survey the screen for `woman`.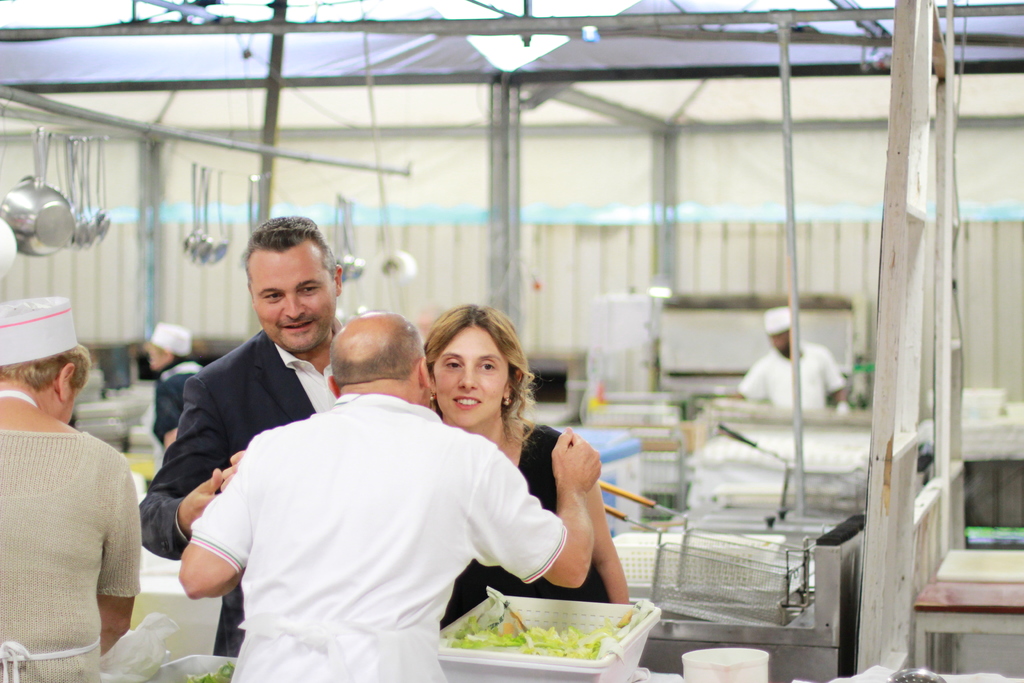
Survey found: l=396, t=317, r=598, b=634.
